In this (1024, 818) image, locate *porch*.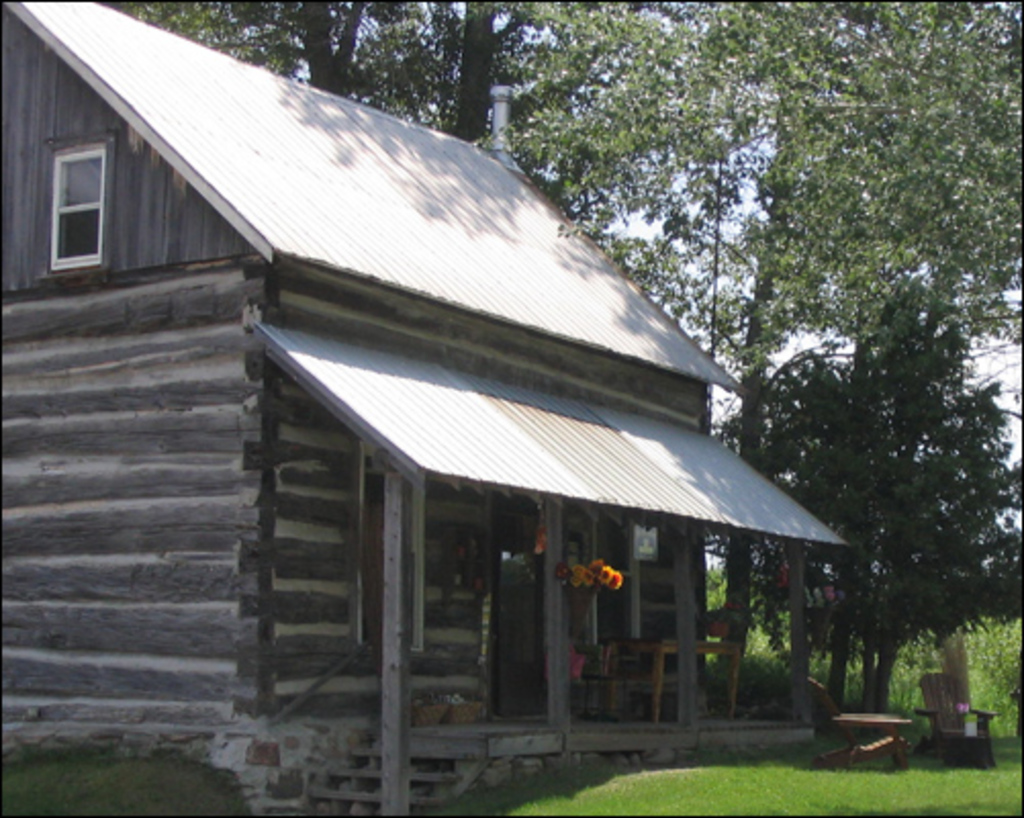
Bounding box: region(249, 691, 816, 816).
